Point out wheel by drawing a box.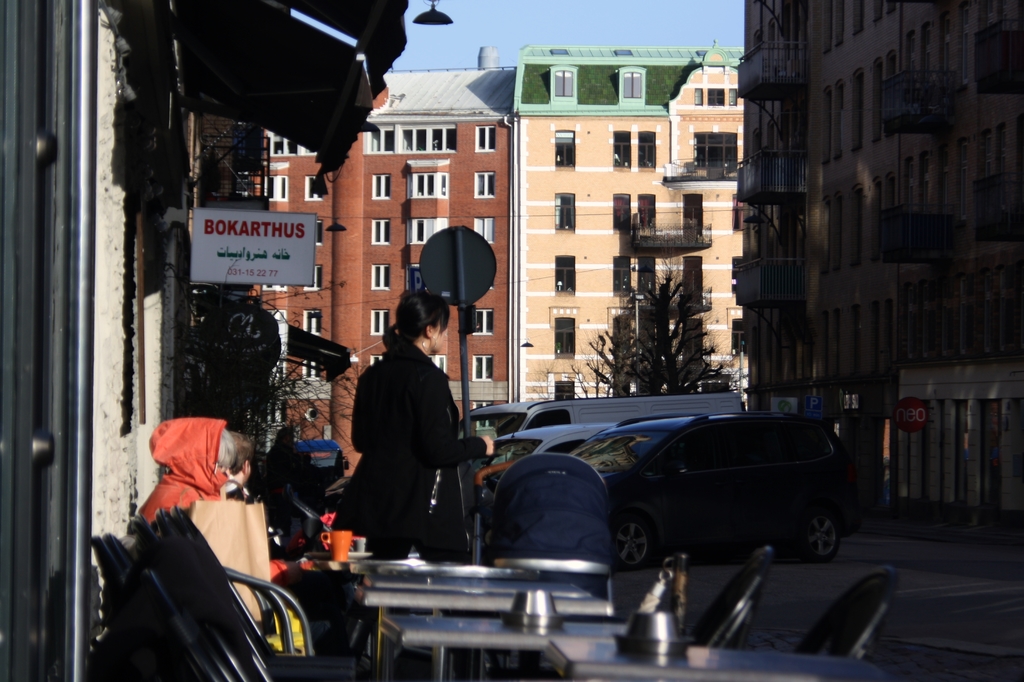
x1=801, y1=509, x2=842, y2=564.
